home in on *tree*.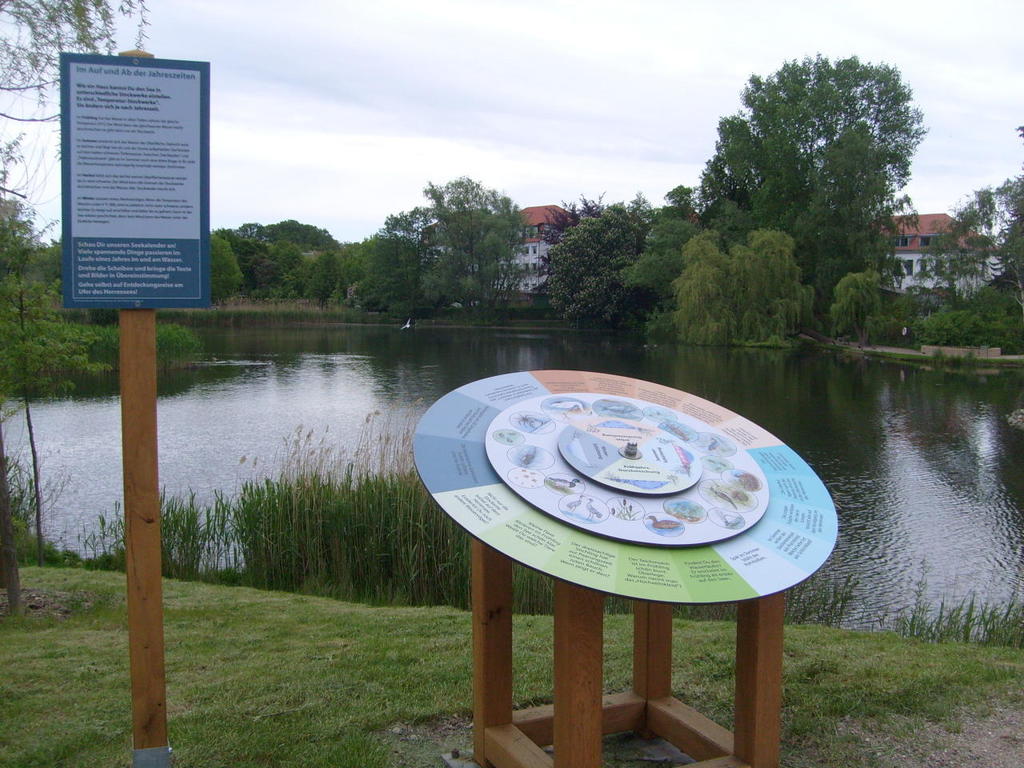
Homed in at (0,129,84,332).
